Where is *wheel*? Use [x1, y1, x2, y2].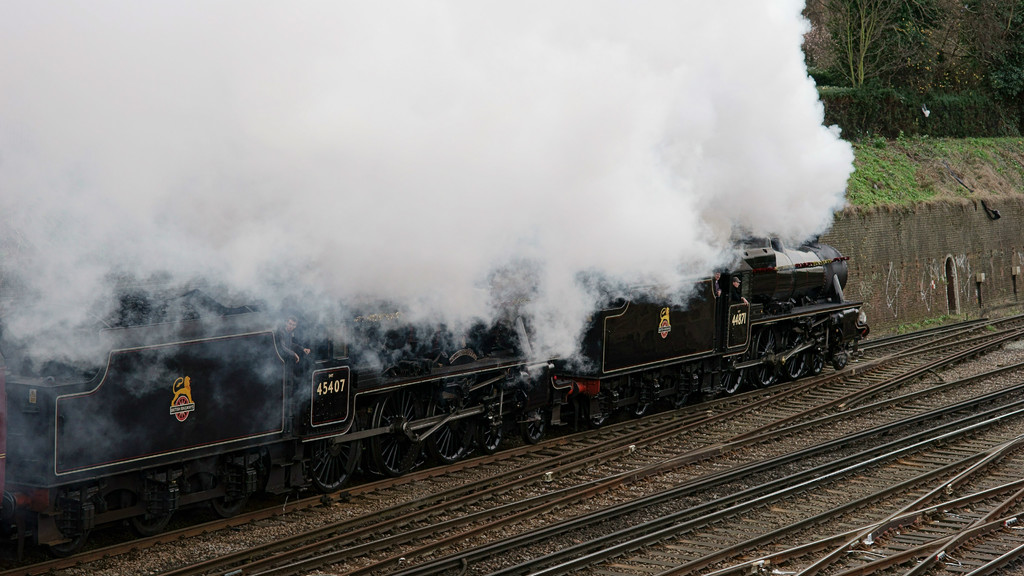
[215, 466, 252, 524].
